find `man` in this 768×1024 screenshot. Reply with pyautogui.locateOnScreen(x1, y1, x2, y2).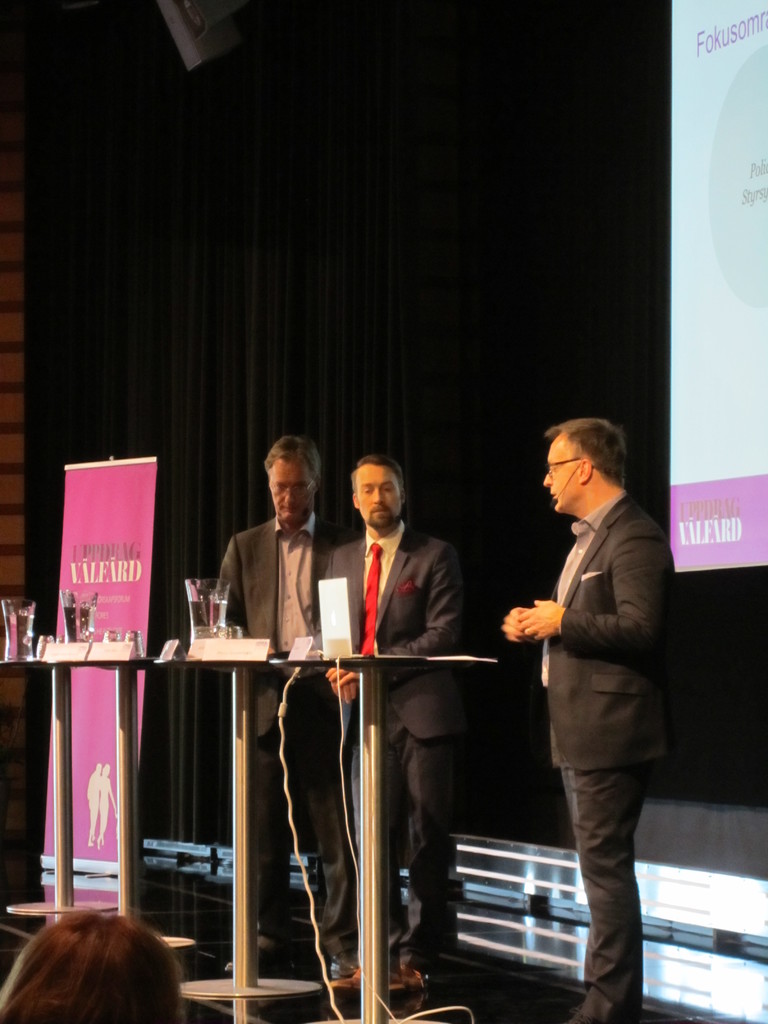
pyautogui.locateOnScreen(490, 392, 686, 982).
